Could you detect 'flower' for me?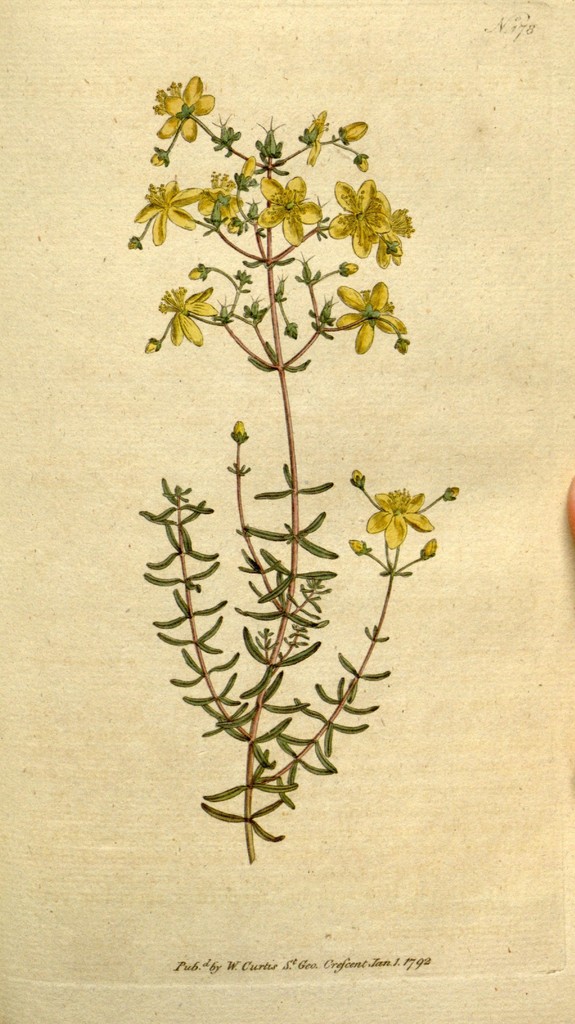
Detection result: [348,537,365,557].
